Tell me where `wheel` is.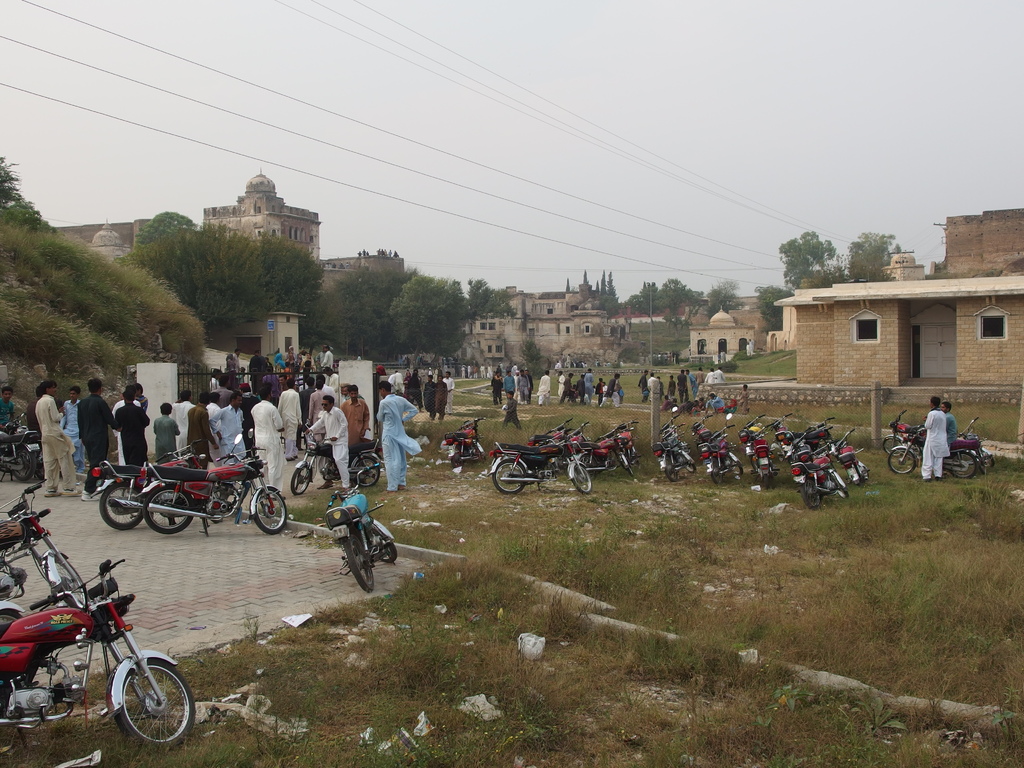
`wheel` is at bbox=(494, 459, 534, 495).
